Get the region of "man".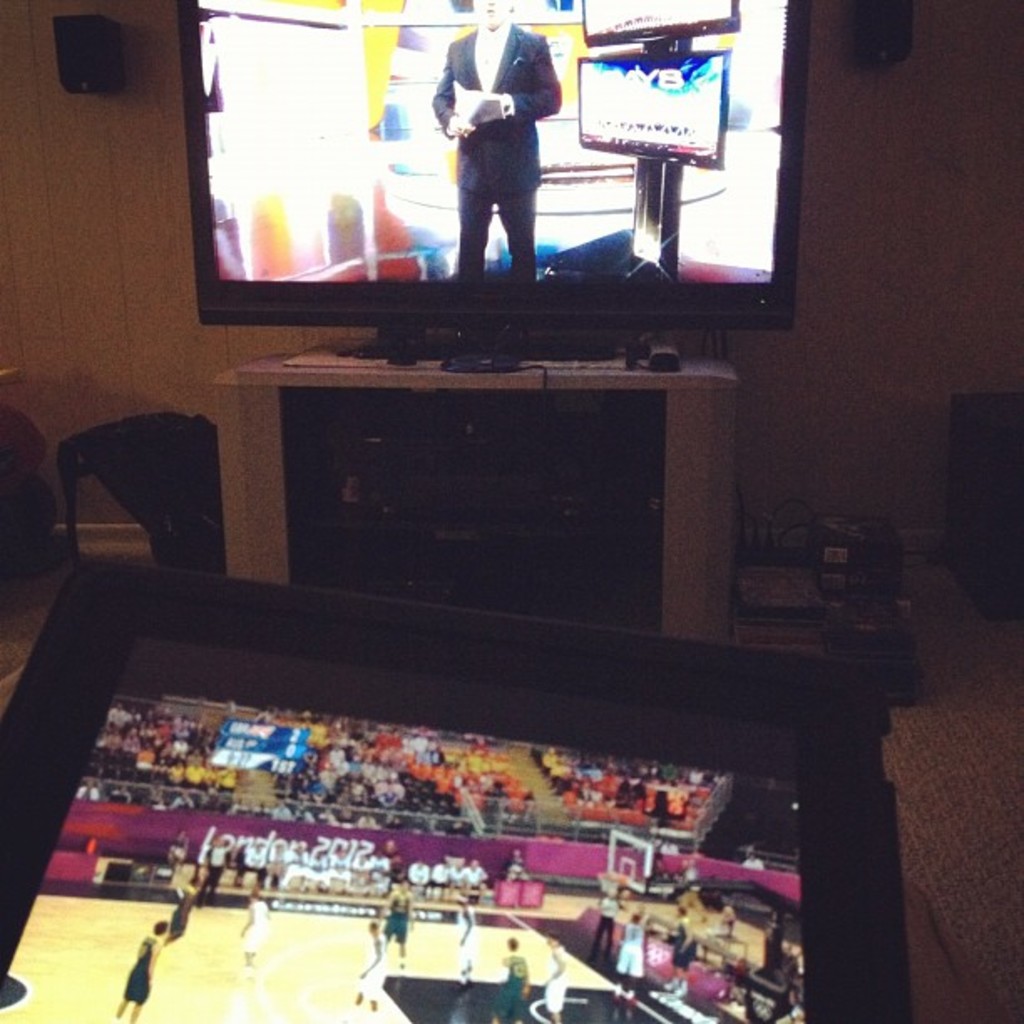
bbox=(164, 883, 197, 952).
